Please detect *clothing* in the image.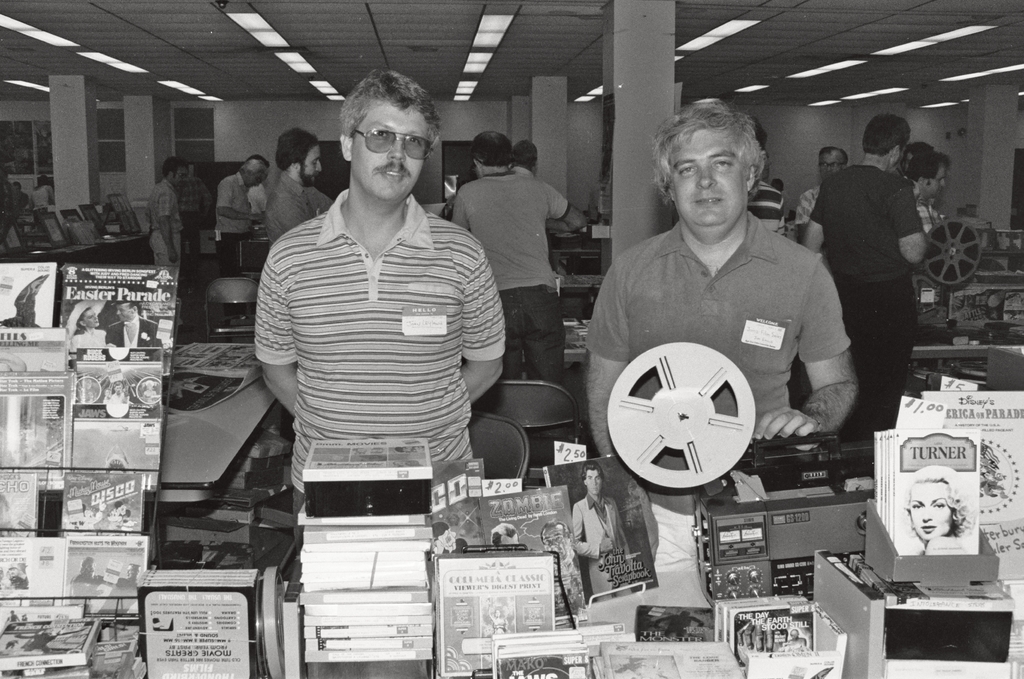
795 184 819 229.
